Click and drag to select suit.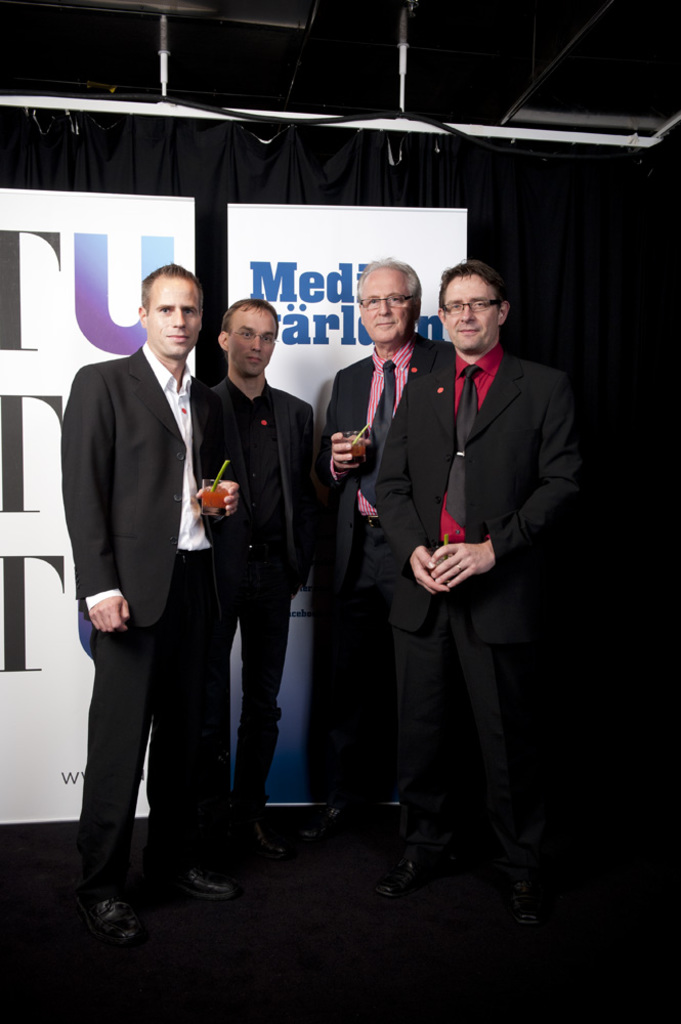
Selection: 316 327 450 801.
